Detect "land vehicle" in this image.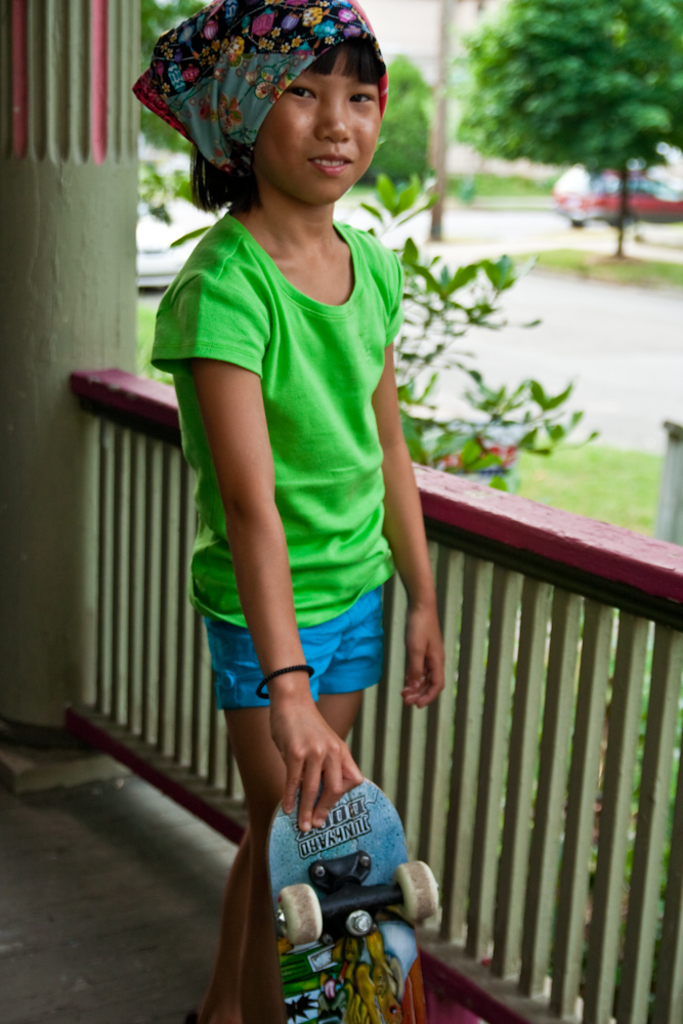
Detection: pyautogui.locateOnScreen(128, 195, 388, 285).
